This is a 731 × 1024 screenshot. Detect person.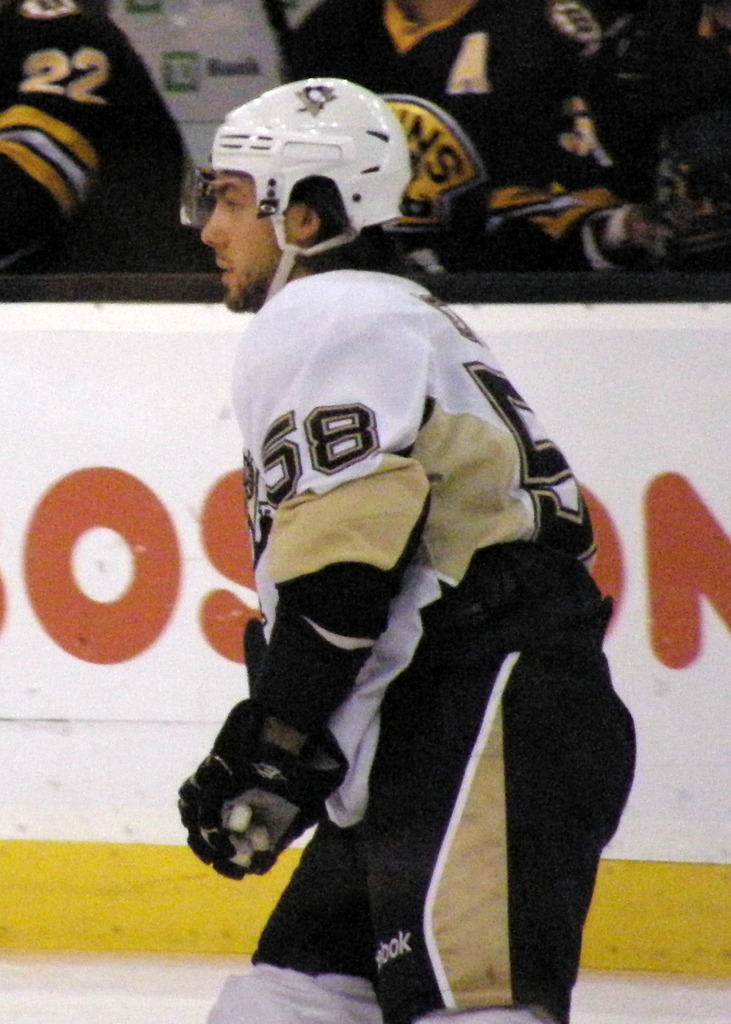
[279, 0, 623, 280].
